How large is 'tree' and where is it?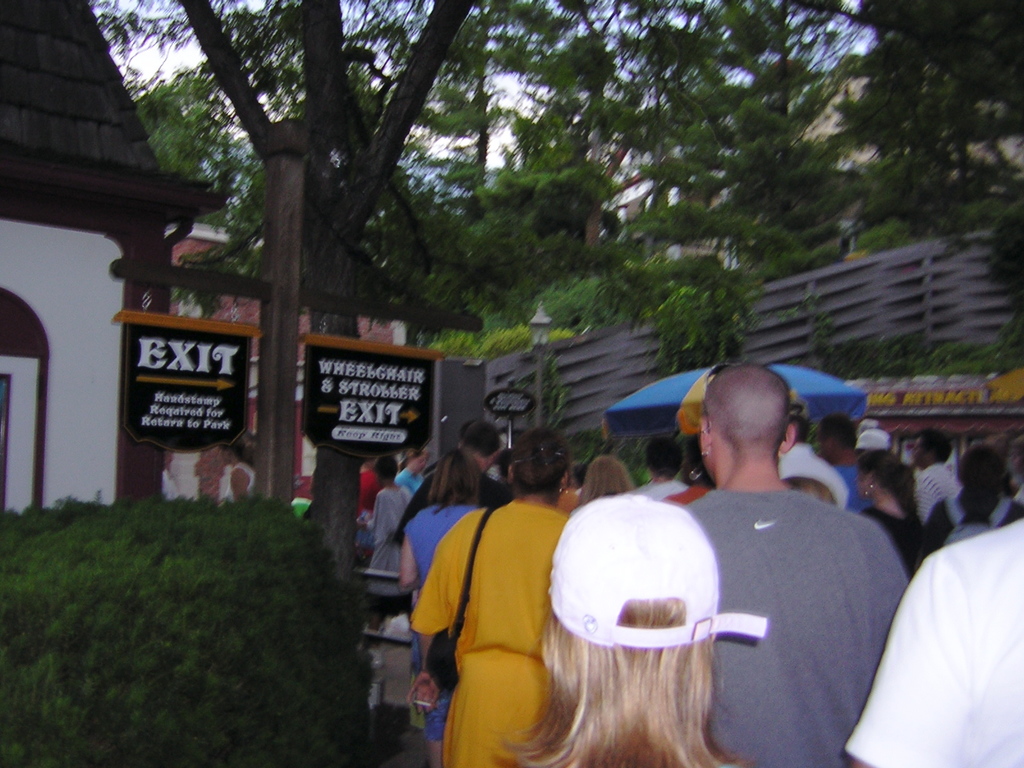
Bounding box: (658, 275, 741, 381).
